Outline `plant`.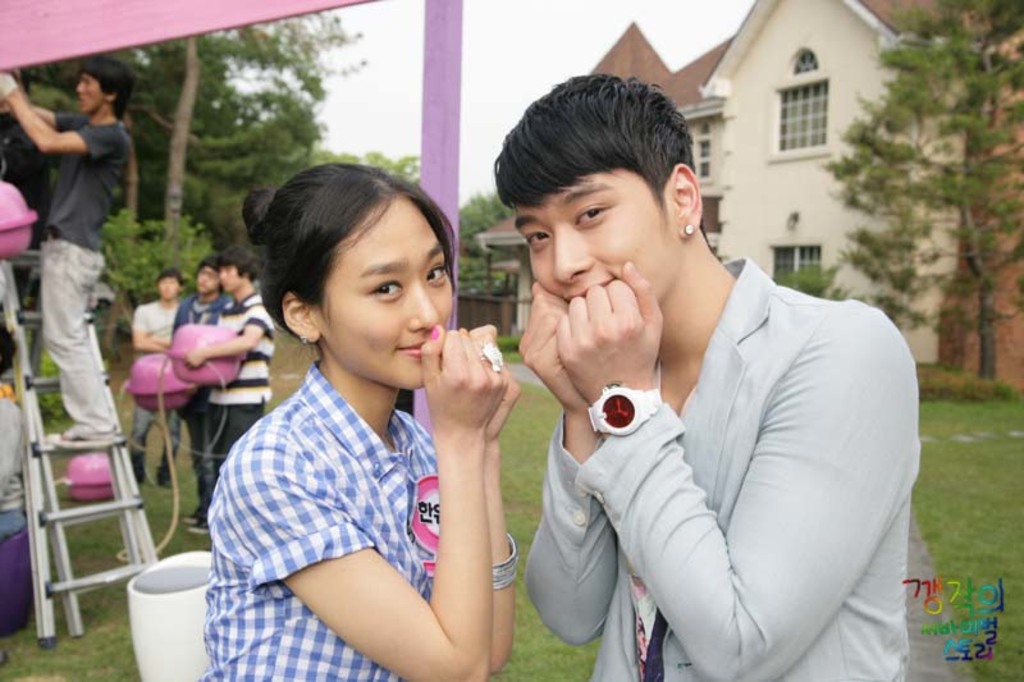
Outline: [left=0, top=523, right=138, bottom=681].
